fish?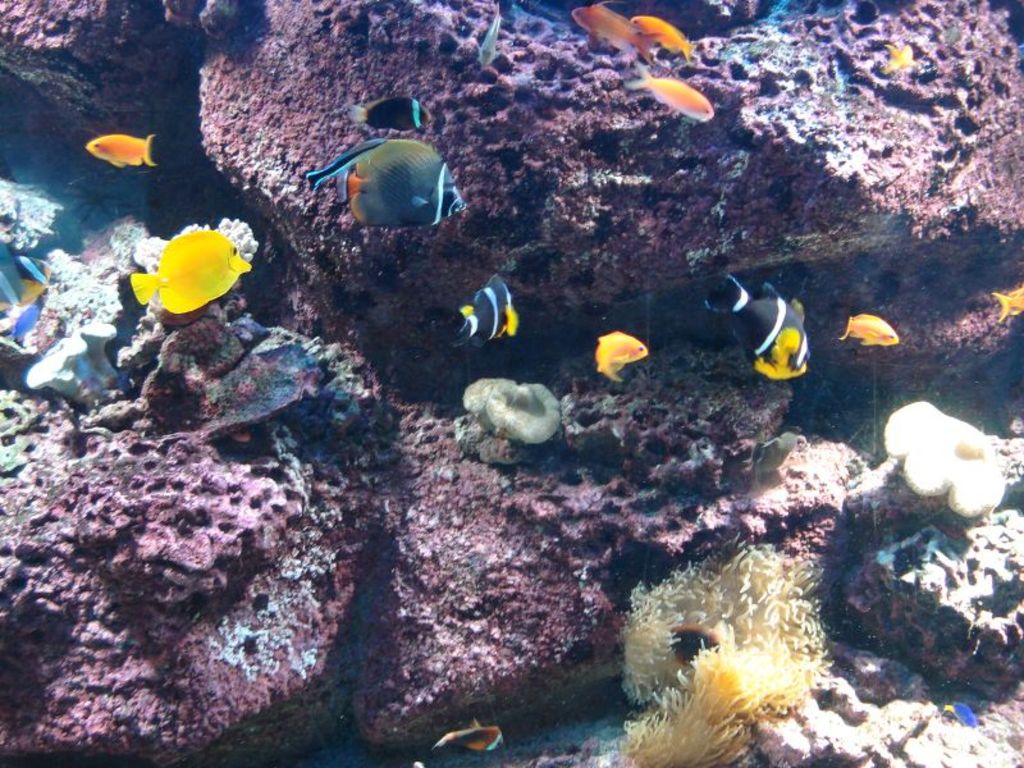
Rect(719, 274, 820, 398)
